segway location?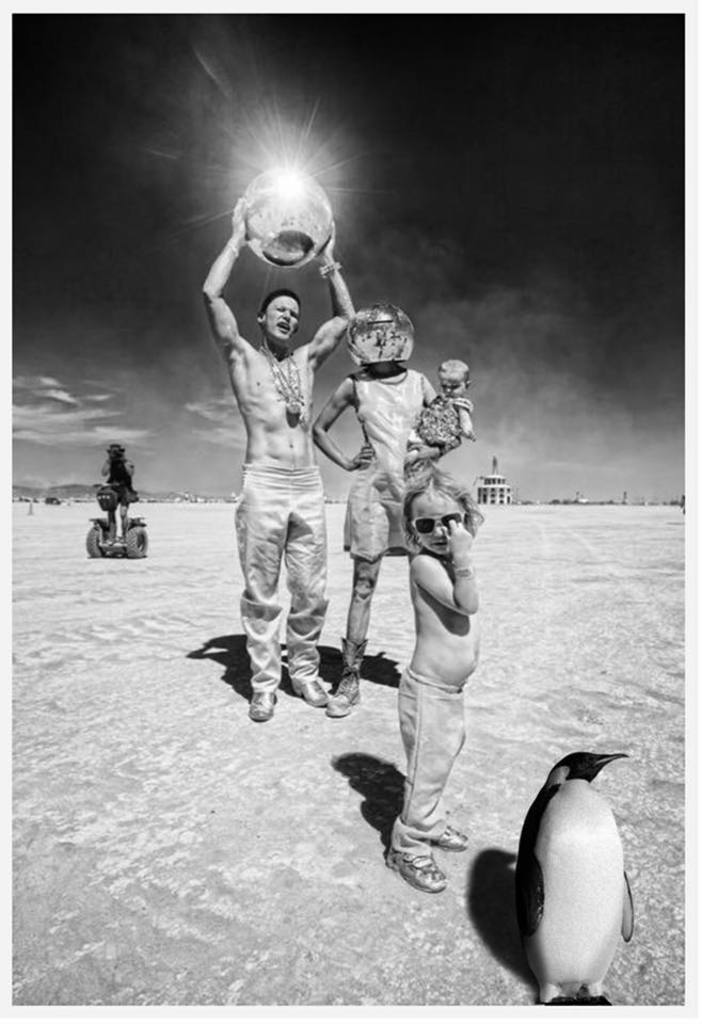
{"x1": 89, "y1": 483, "x2": 148, "y2": 559}
